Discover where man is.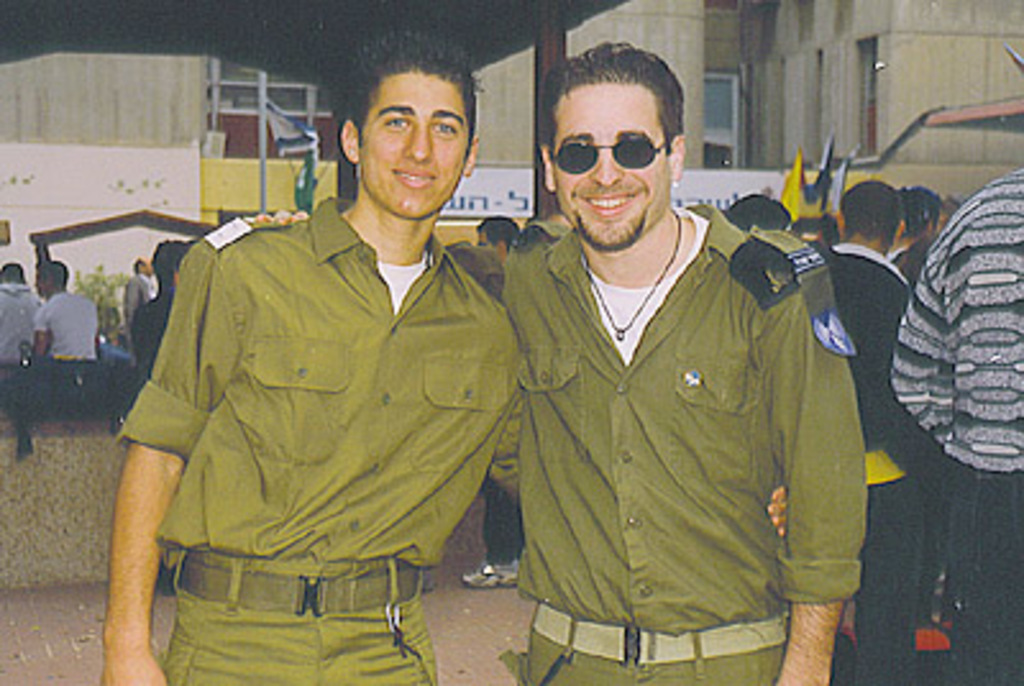
Discovered at {"left": 492, "top": 44, "right": 868, "bottom": 683}.
